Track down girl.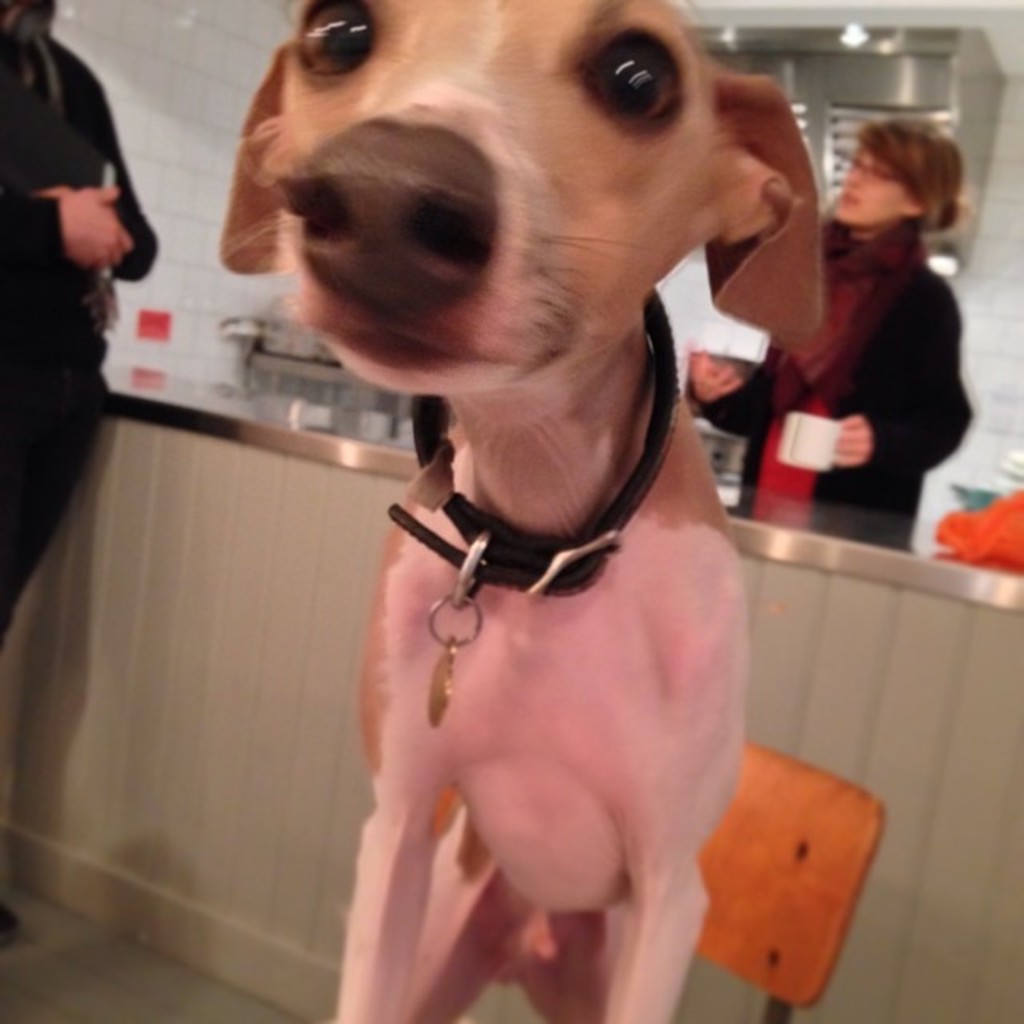
Tracked to box=[683, 117, 973, 554].
